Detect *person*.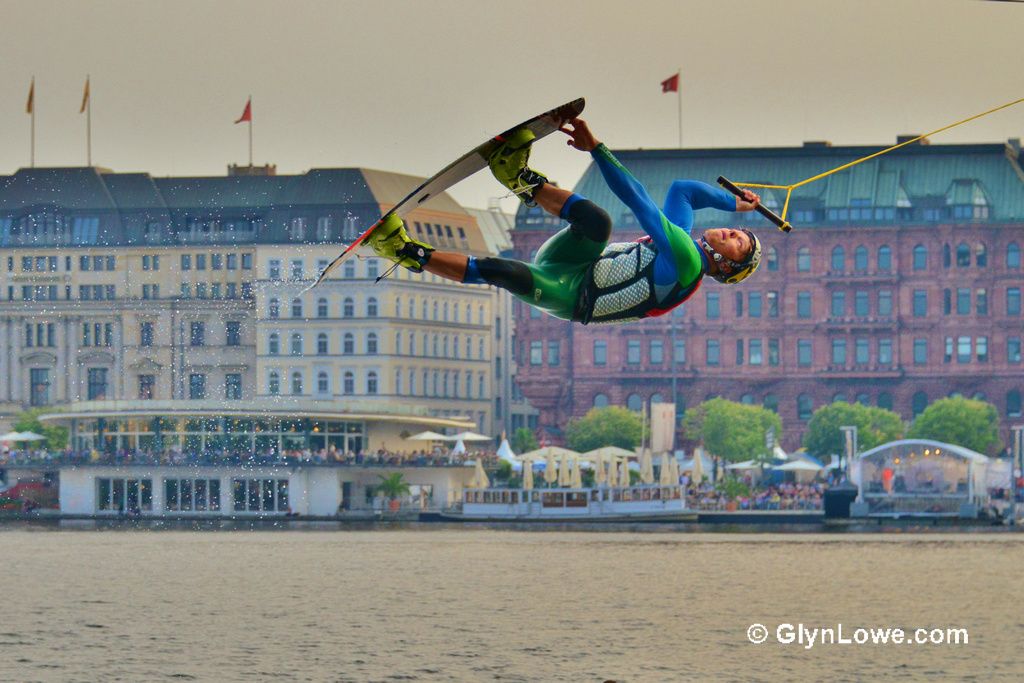
Detected at BBox(368, 113, 761, 326).
